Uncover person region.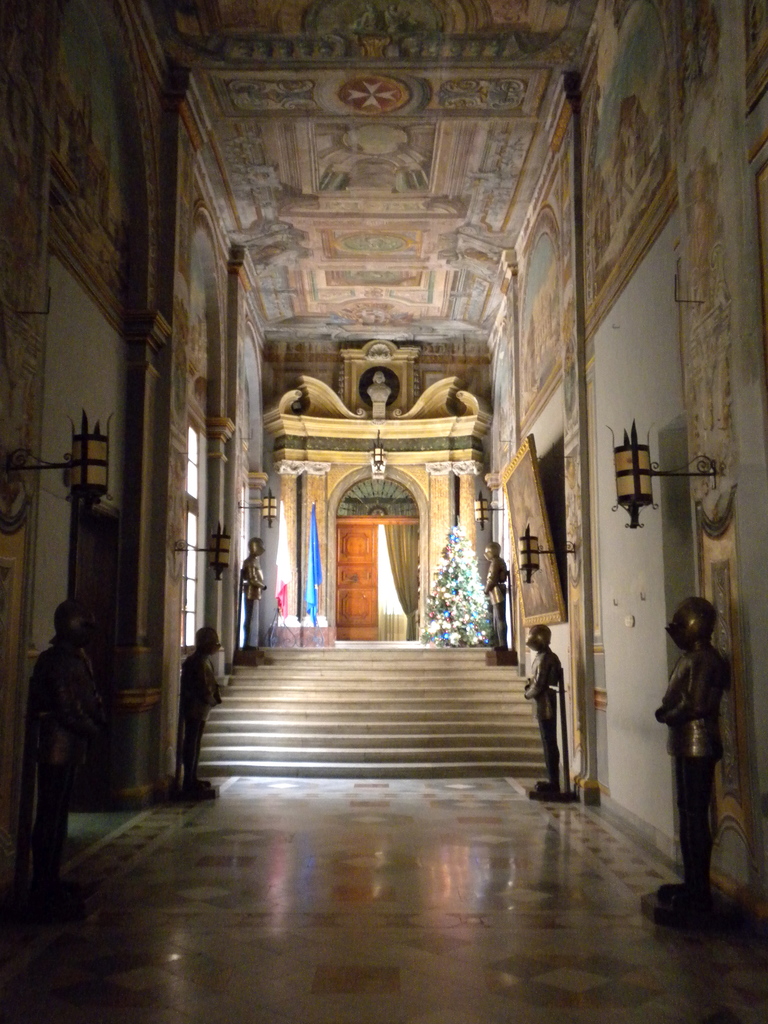
Uncovered: x1=178, y1=624, x2=224, y2=796.
